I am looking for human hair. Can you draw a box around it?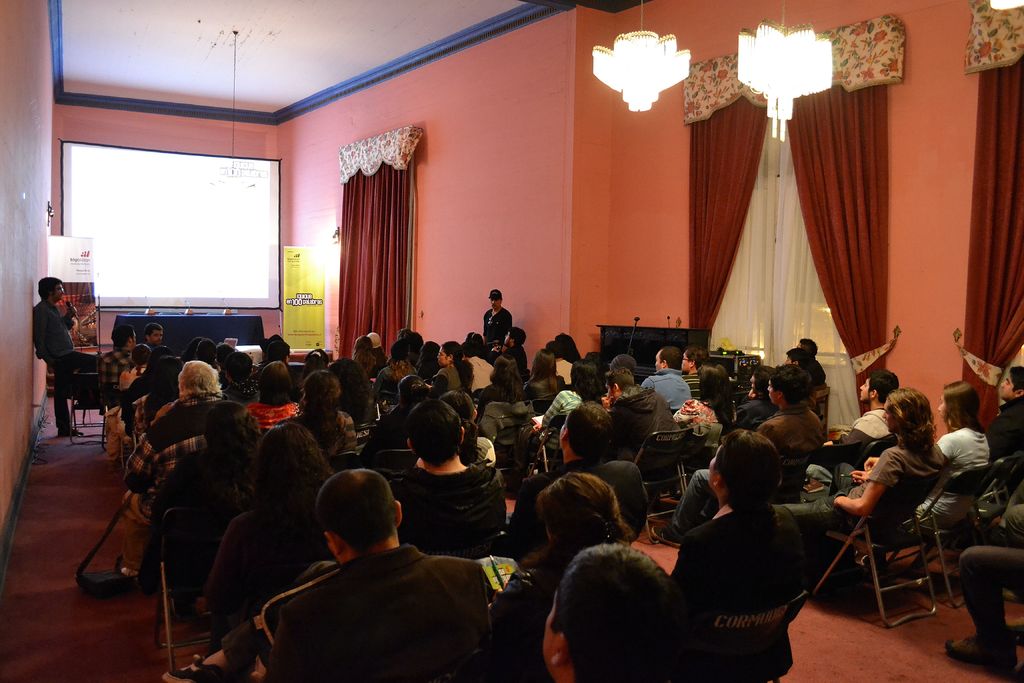
Sure, the bounding box is box(214, 344, 235, 370).
